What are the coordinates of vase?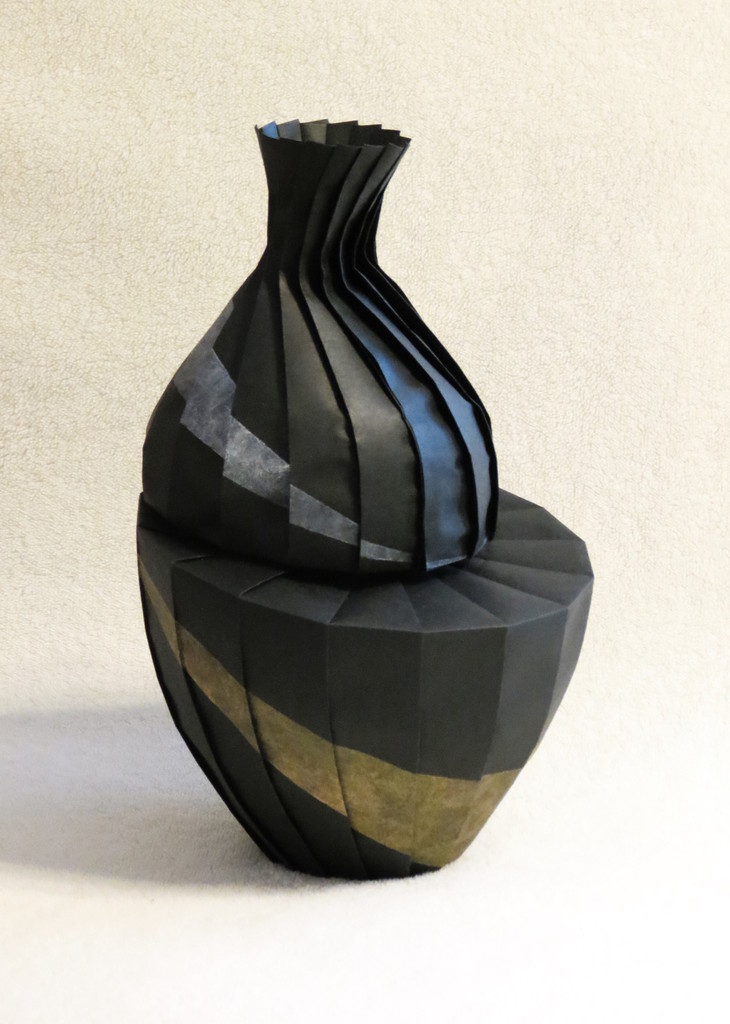
{"left": 131, "top": 117, "right": 592, "bottom": 883}.
